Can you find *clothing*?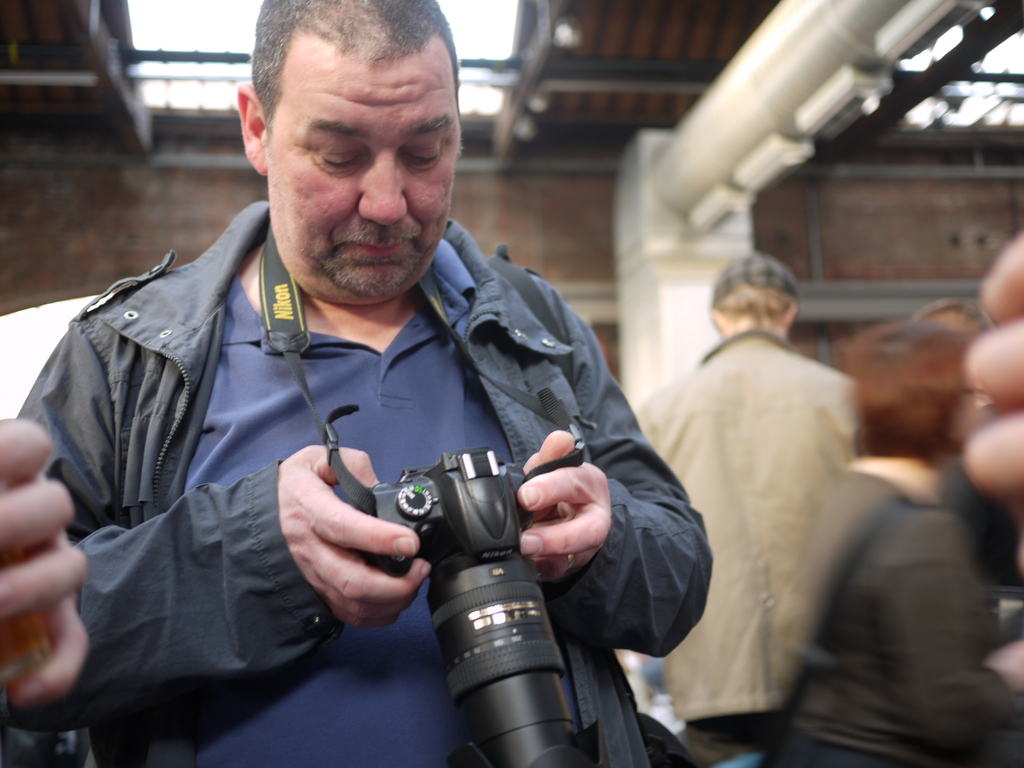
Yes, bounding box: x1=794 y1=445 x2=1023 y2=767.
